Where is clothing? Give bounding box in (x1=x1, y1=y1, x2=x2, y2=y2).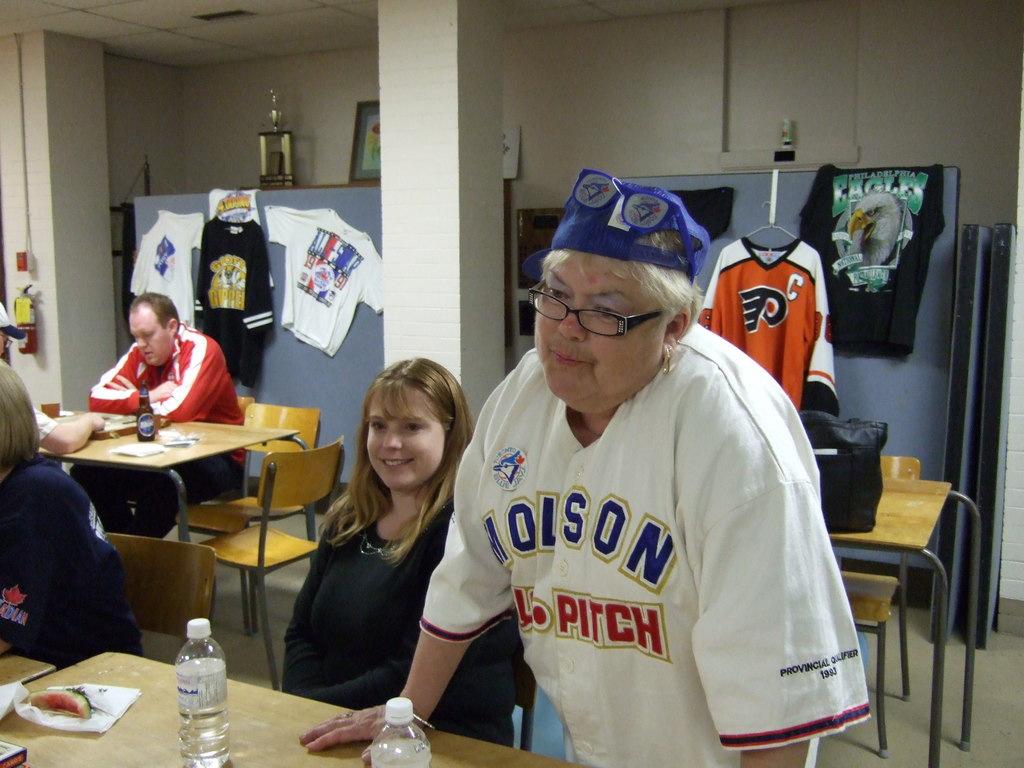
(x1=414, y1=322, x2=864, y2=767).
